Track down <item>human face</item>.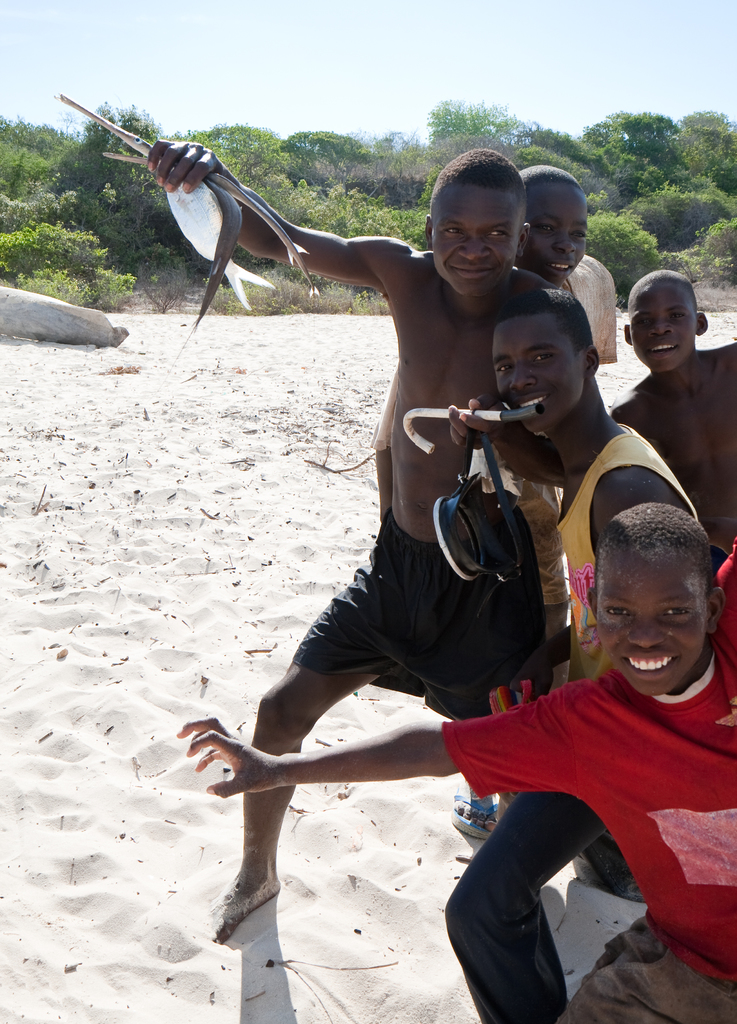
Tracked to locate(591, 543, 710, 687).
